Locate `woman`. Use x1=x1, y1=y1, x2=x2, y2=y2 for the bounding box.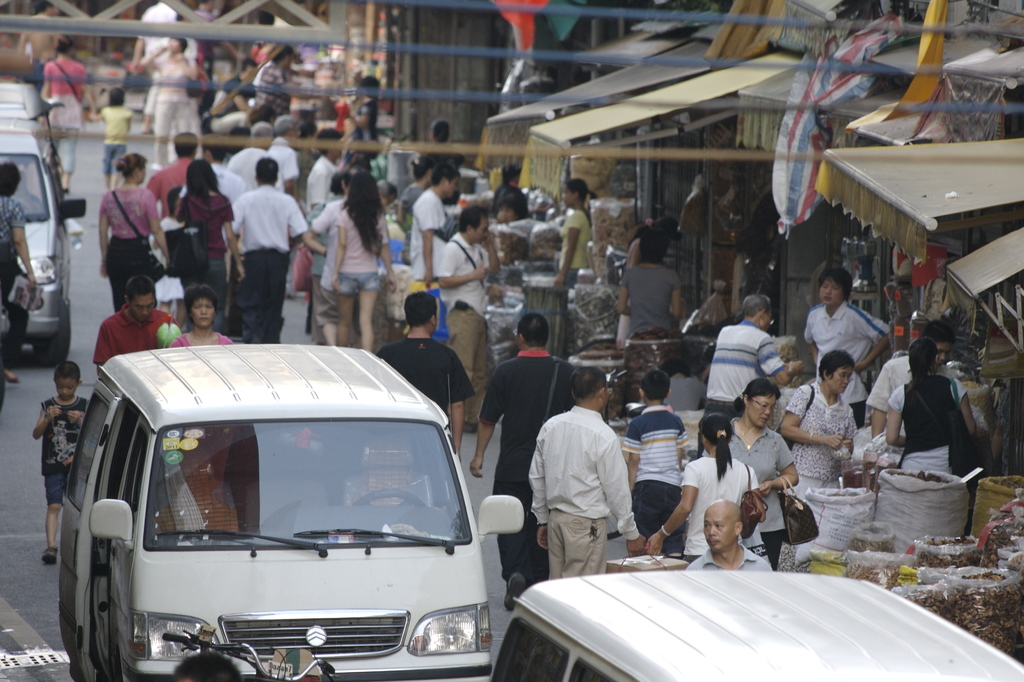
x1=0, y1=158, x2=40, y2=389.
